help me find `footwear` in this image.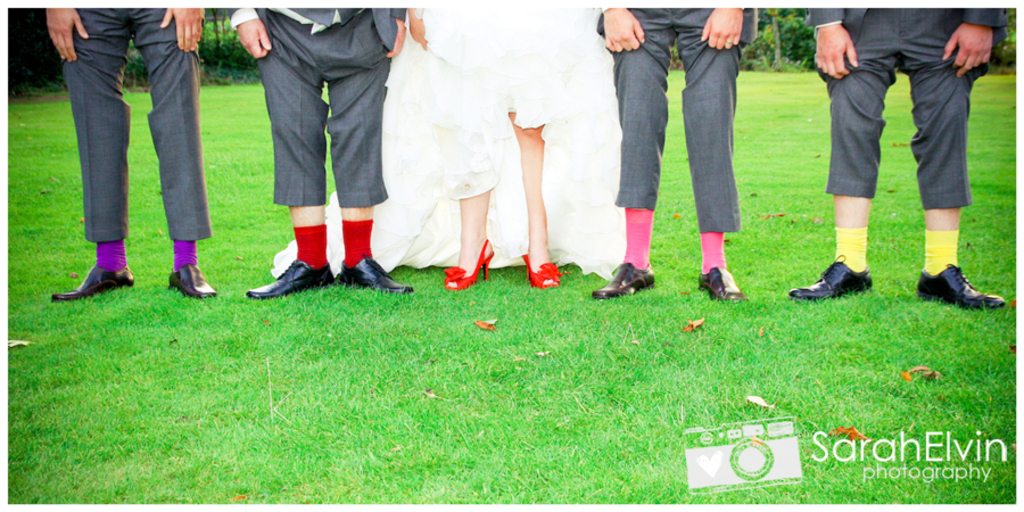
Found it: 164/261/217/299.
